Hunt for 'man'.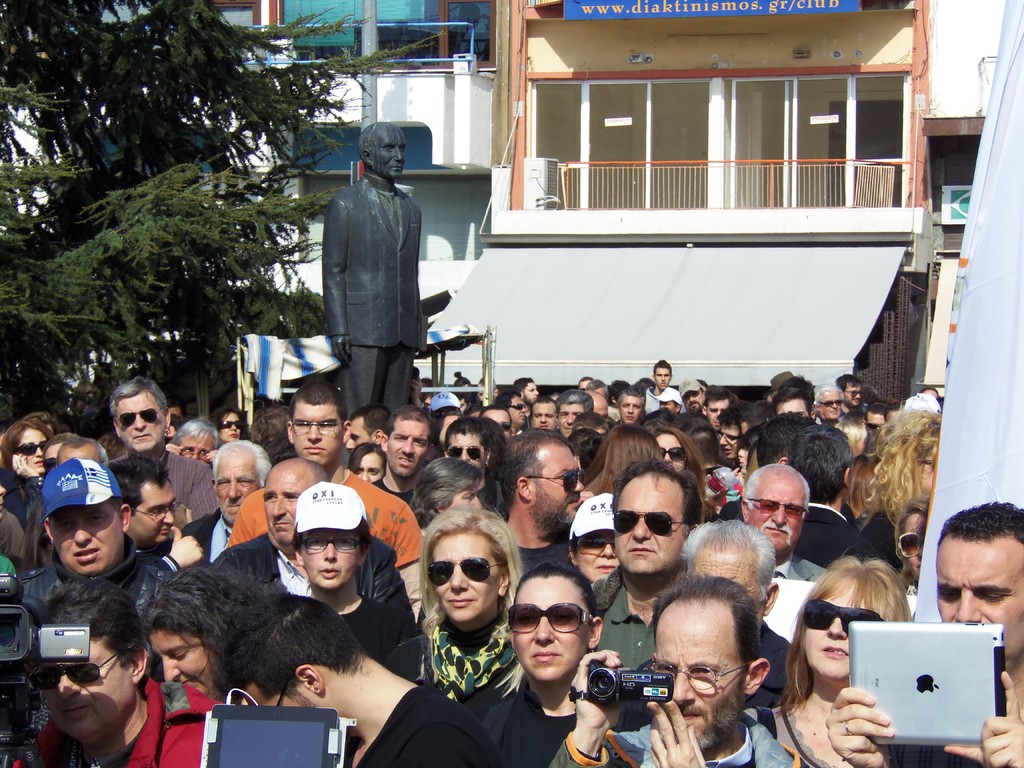
Hunted down at Rect(211, 458, 408, 602).
